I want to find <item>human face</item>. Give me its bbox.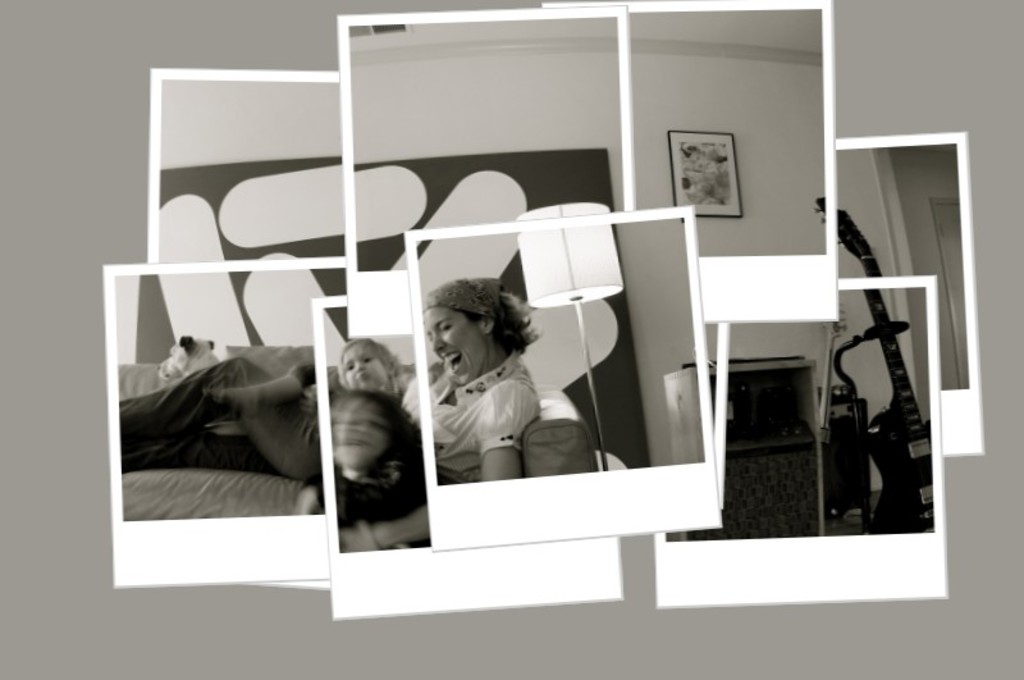
342,343,385,392.
